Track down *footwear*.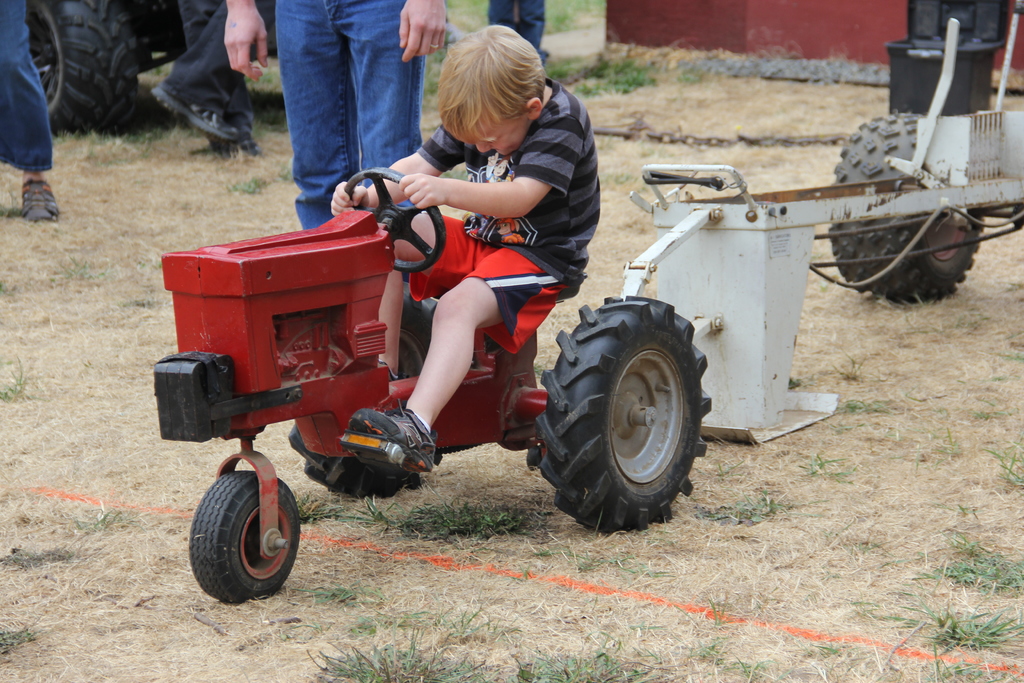
Tracked to x1=6, y1=140, x2=53, y2=220.
